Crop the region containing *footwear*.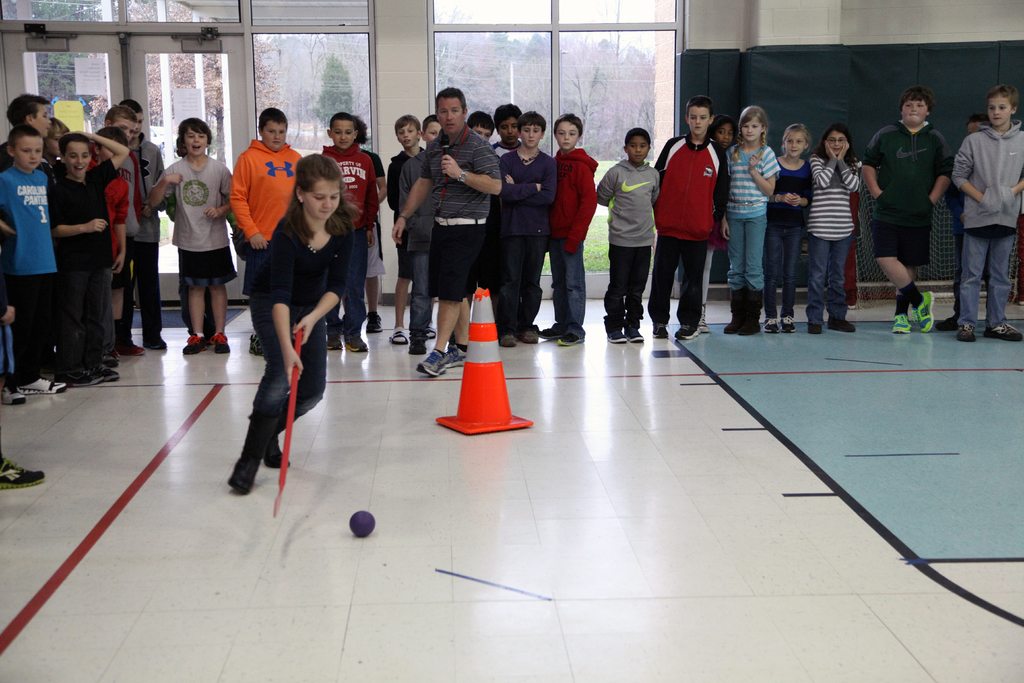
Crop region: bbox=(742, 292, 762, 333).
